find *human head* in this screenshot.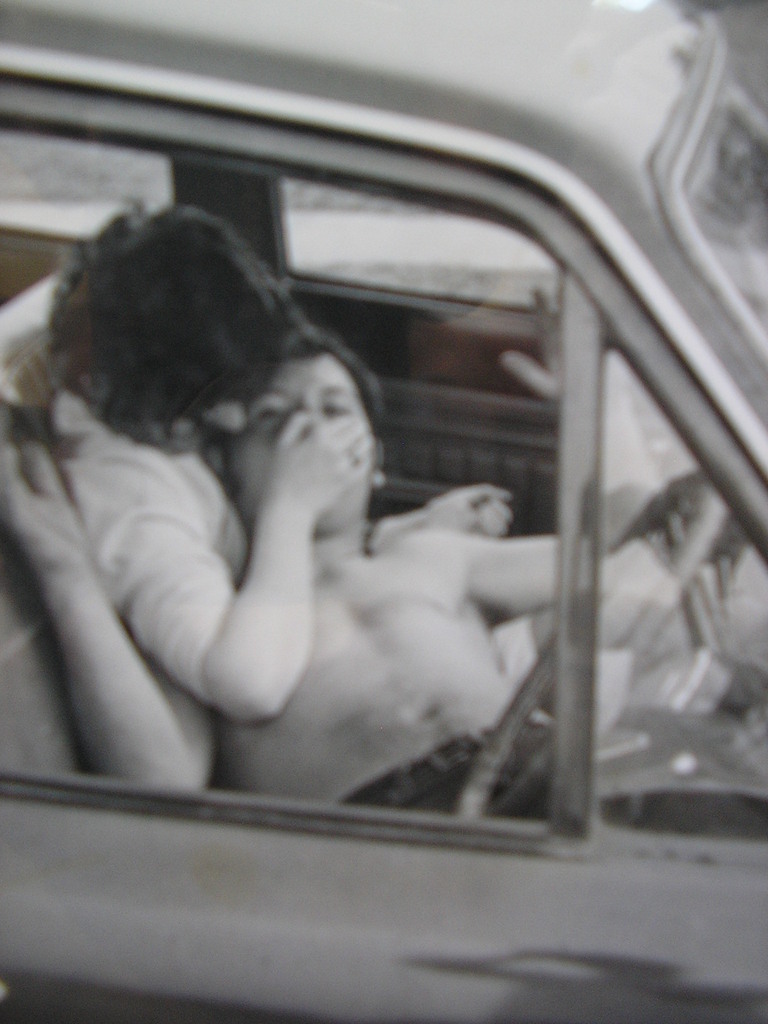
The bounding box for *human head* is pyautogui.locateOnScreen(211, 314, 383, 541).
